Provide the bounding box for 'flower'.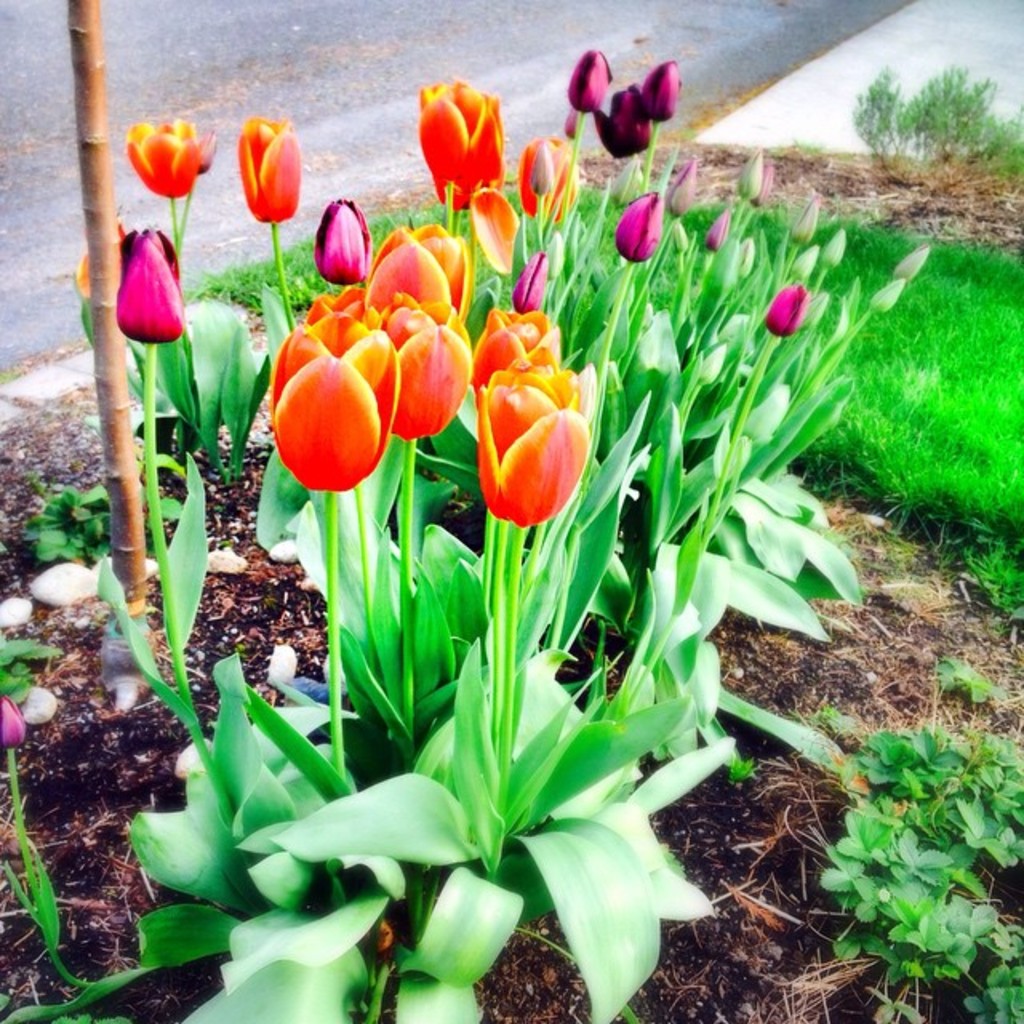
557/48/686/162.
